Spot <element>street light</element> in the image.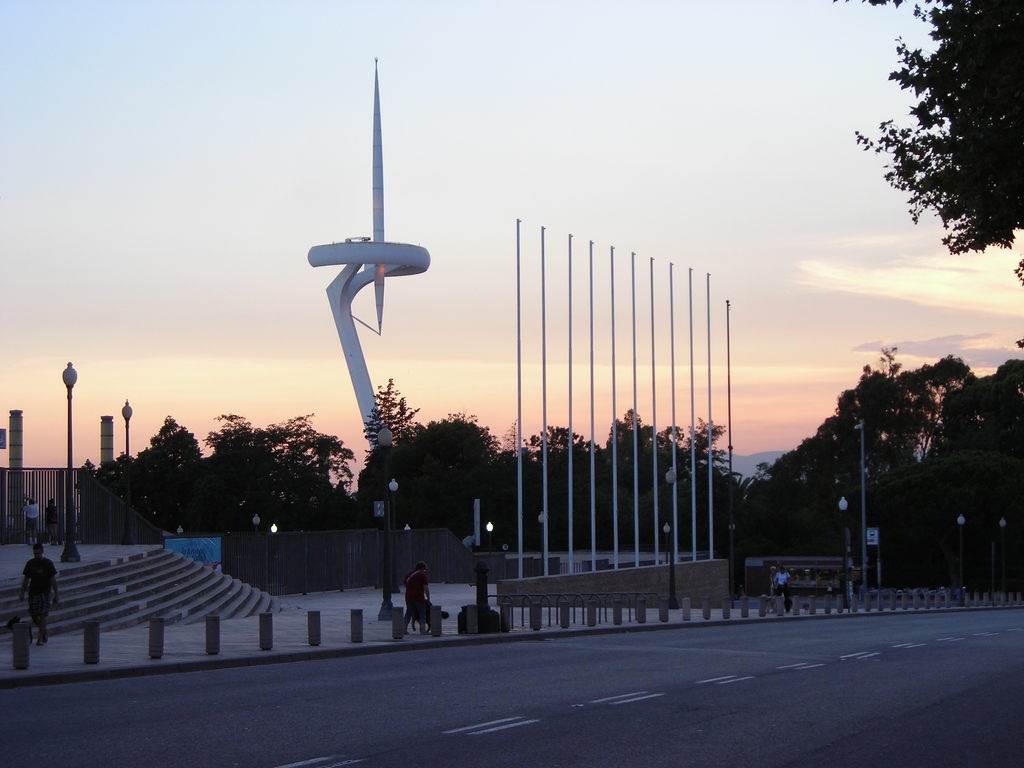
<element>street light</element> found at [left=374, top=421, right=396, bottom=623].
